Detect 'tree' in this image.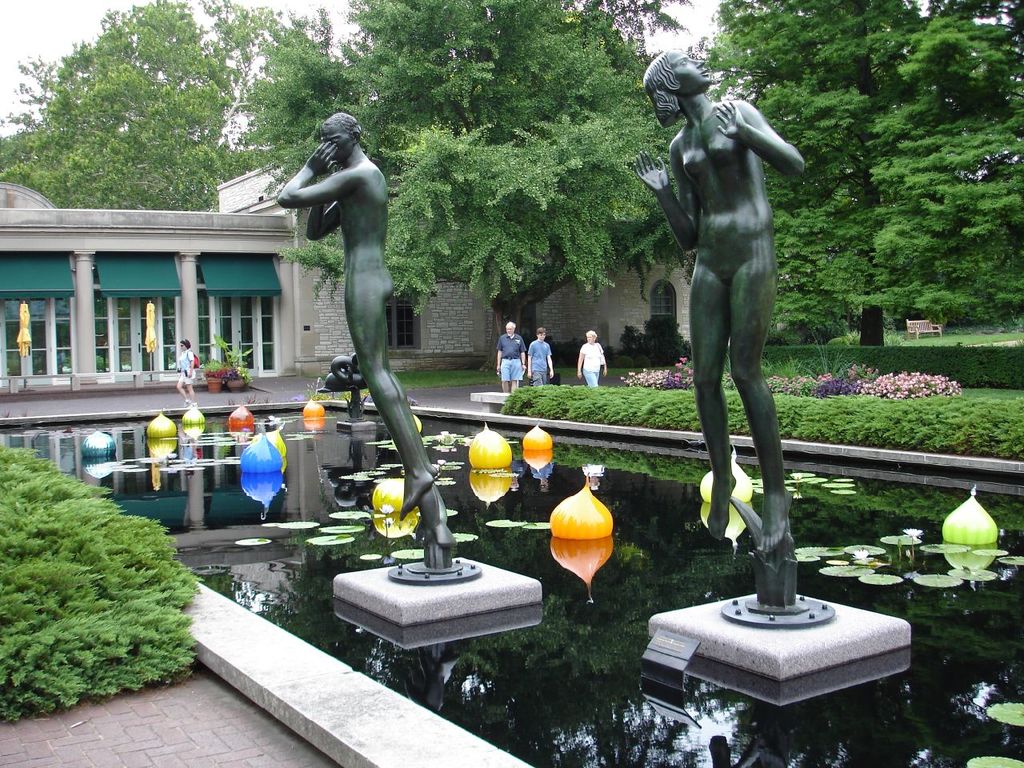
Detection: left=251, top=0, right=671, bottom=370.
